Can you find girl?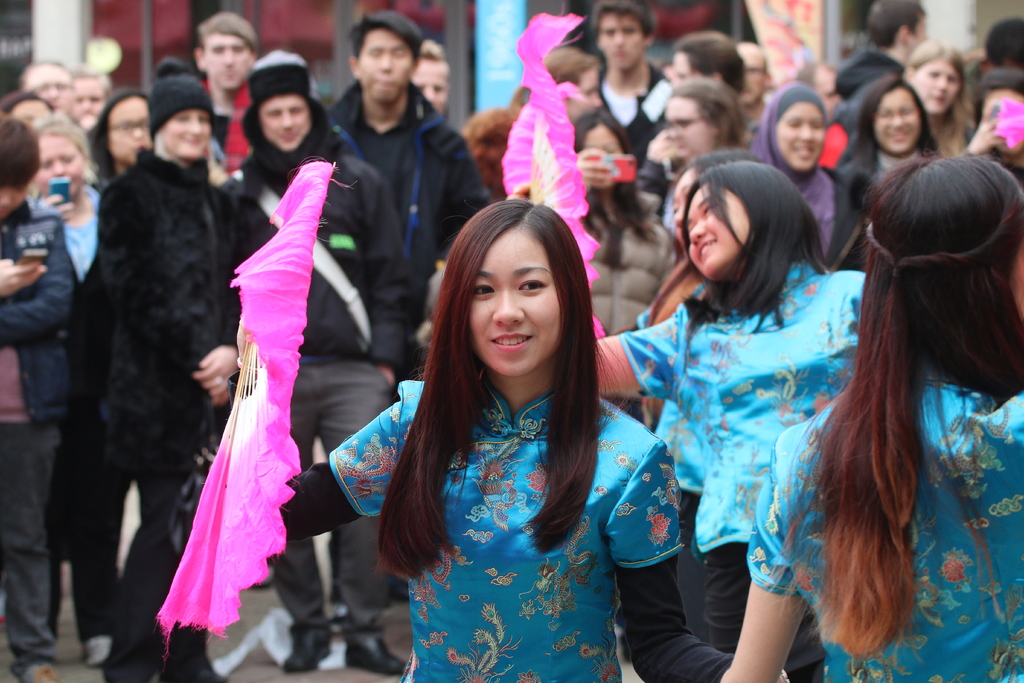
Yes, bounding box: pyautogui.locateOnScreen(910, 42, 972, 159).
